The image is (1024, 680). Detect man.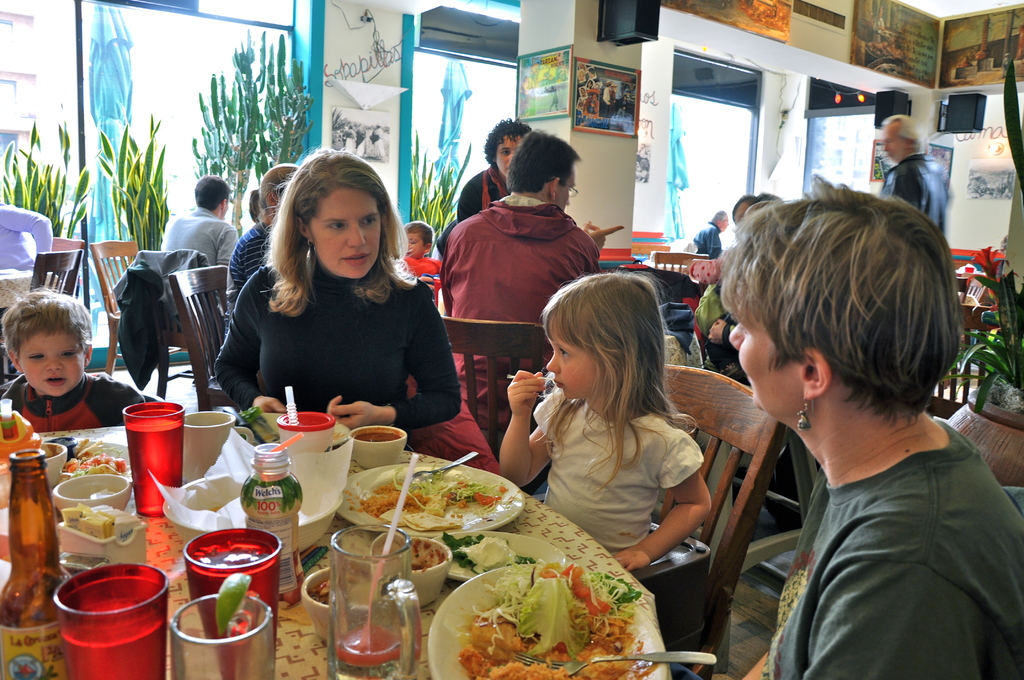
Detection: 878,114,959,240.
